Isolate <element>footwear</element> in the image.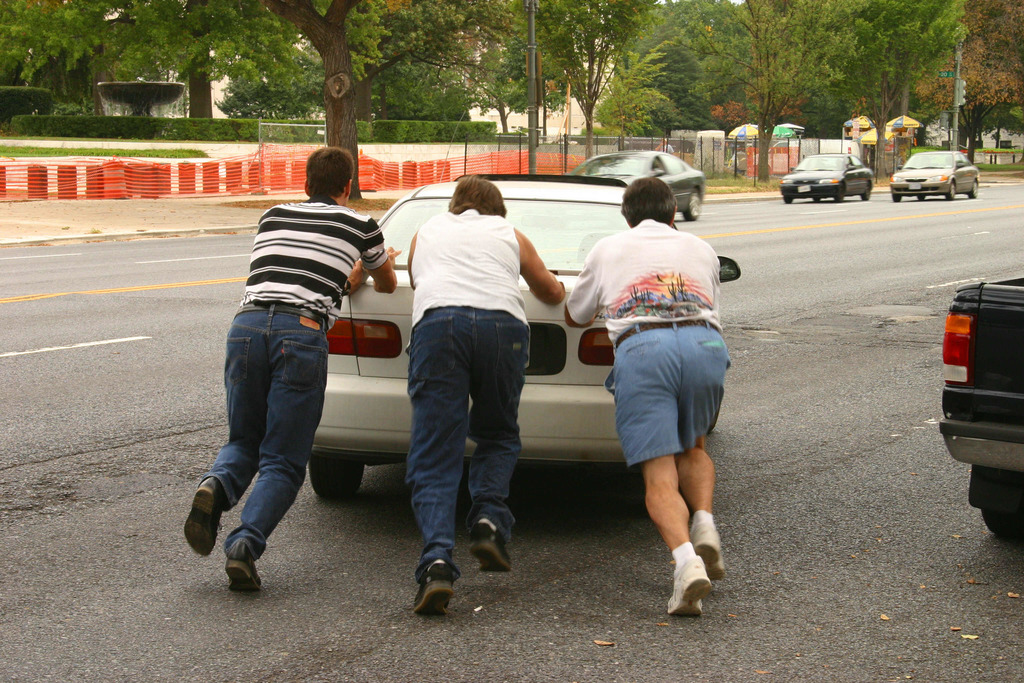
Isolated region: (413,561,456,616).
